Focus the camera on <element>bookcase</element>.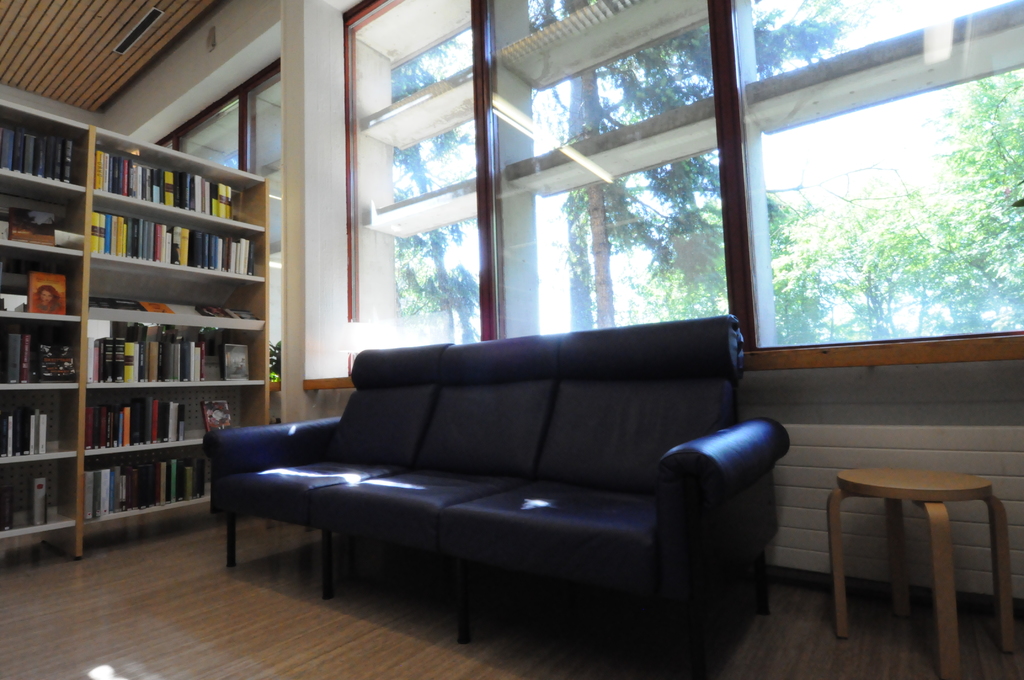
Focus region: (19,114,281,553).
